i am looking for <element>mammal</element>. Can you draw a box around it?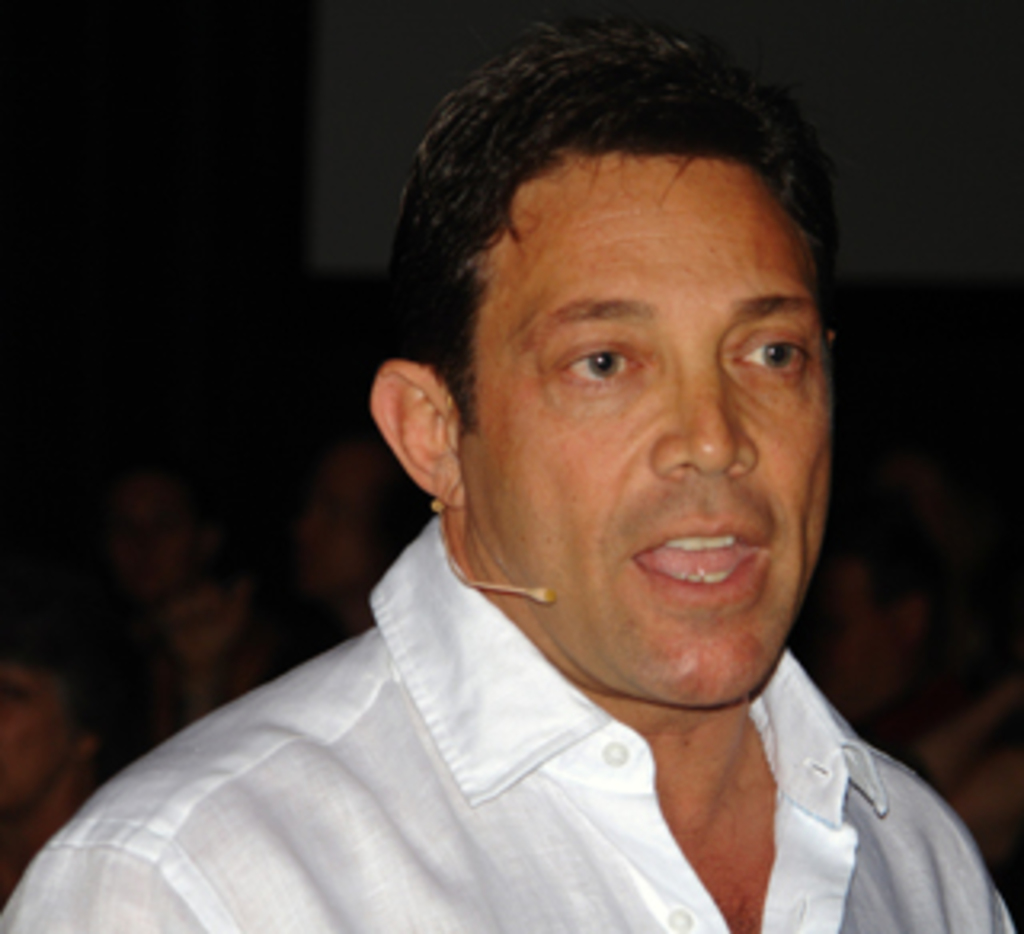
Sure, the bounding box is <region>0, 646, 96, 892</region>.
